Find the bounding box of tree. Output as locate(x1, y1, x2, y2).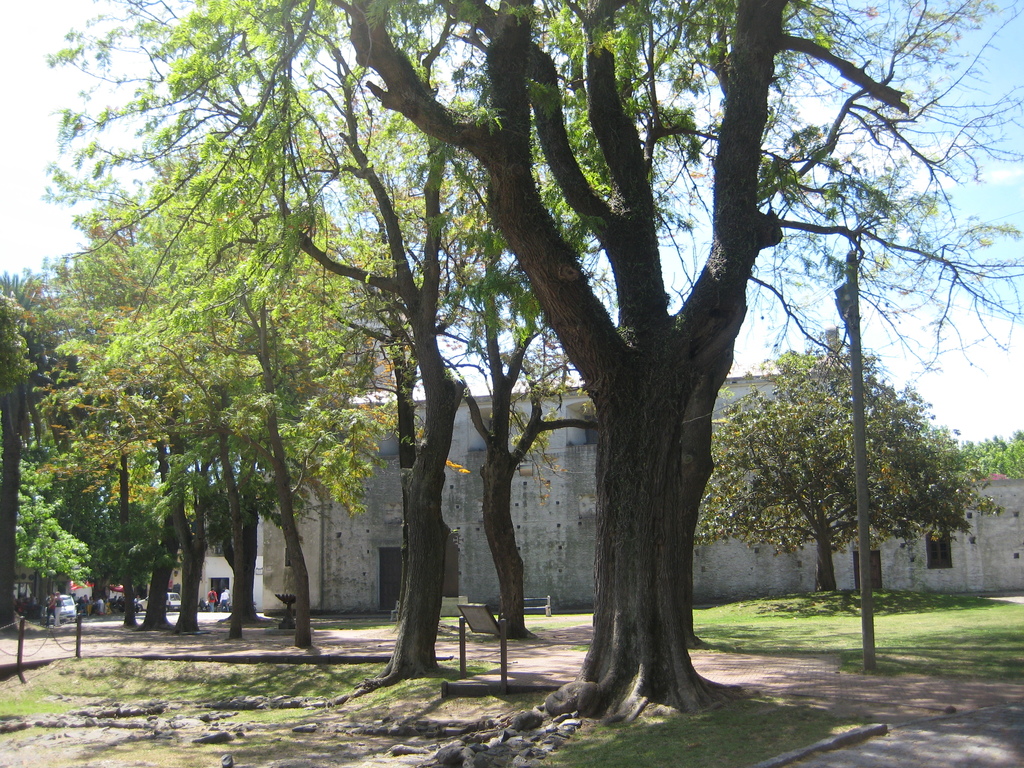
locate(0, 270, 69, 472).
